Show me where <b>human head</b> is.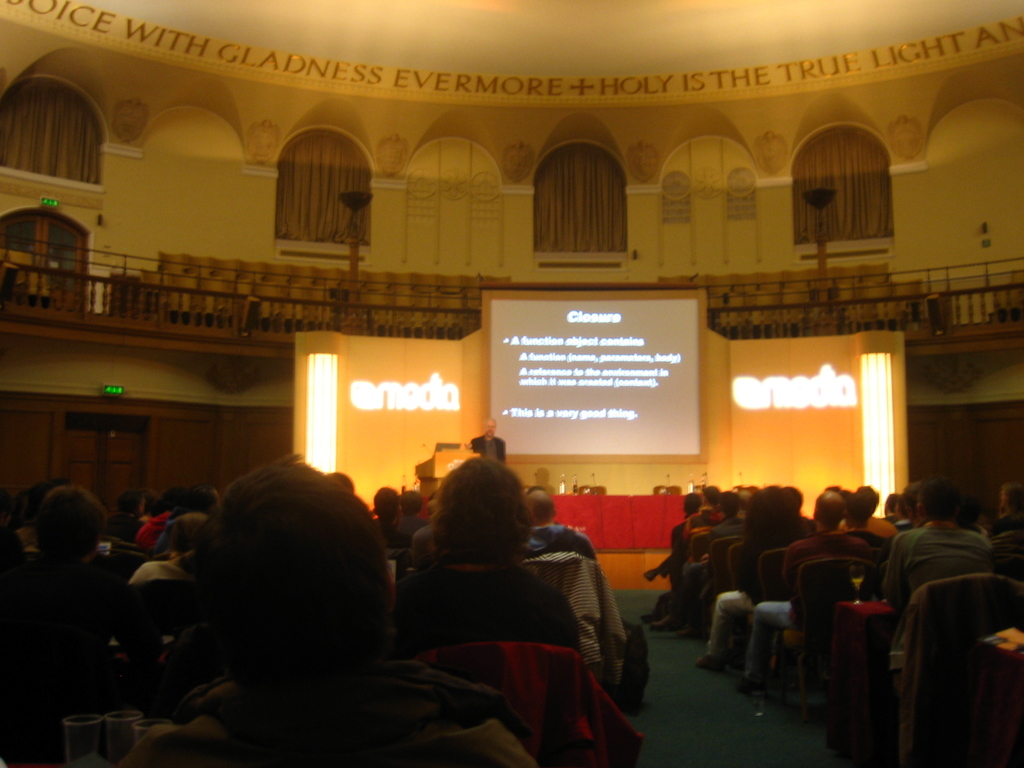
<b>human head</b> is at 915, 483, 957, 522.
